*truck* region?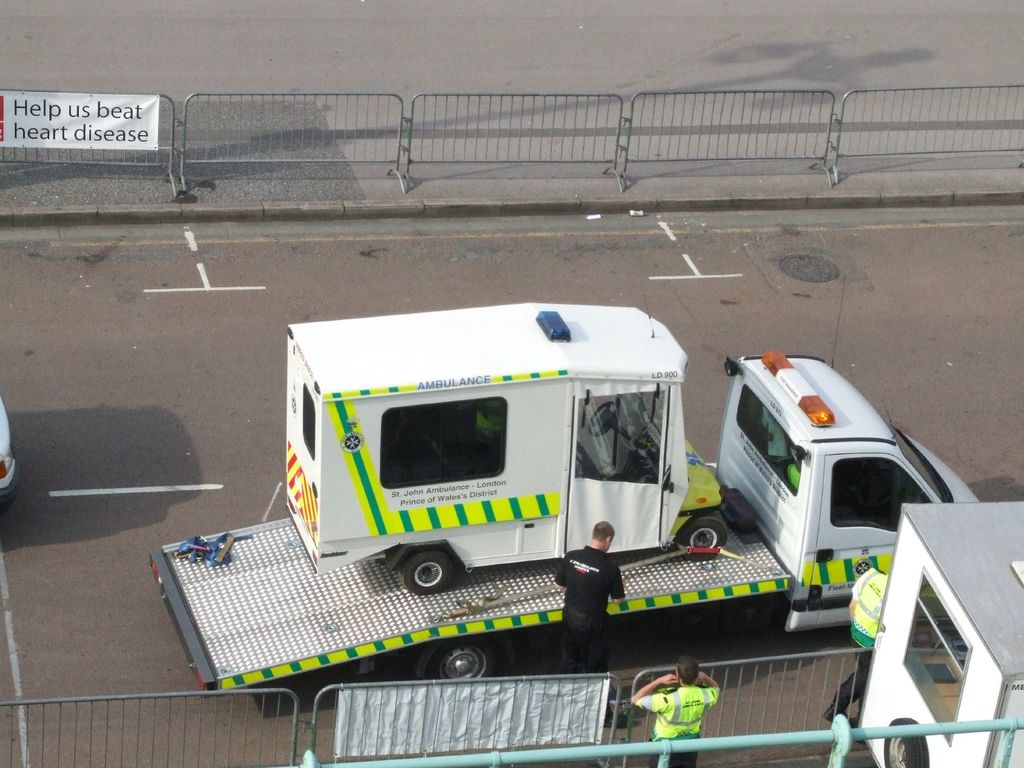
bbox=(213, 306, 954, 708)
